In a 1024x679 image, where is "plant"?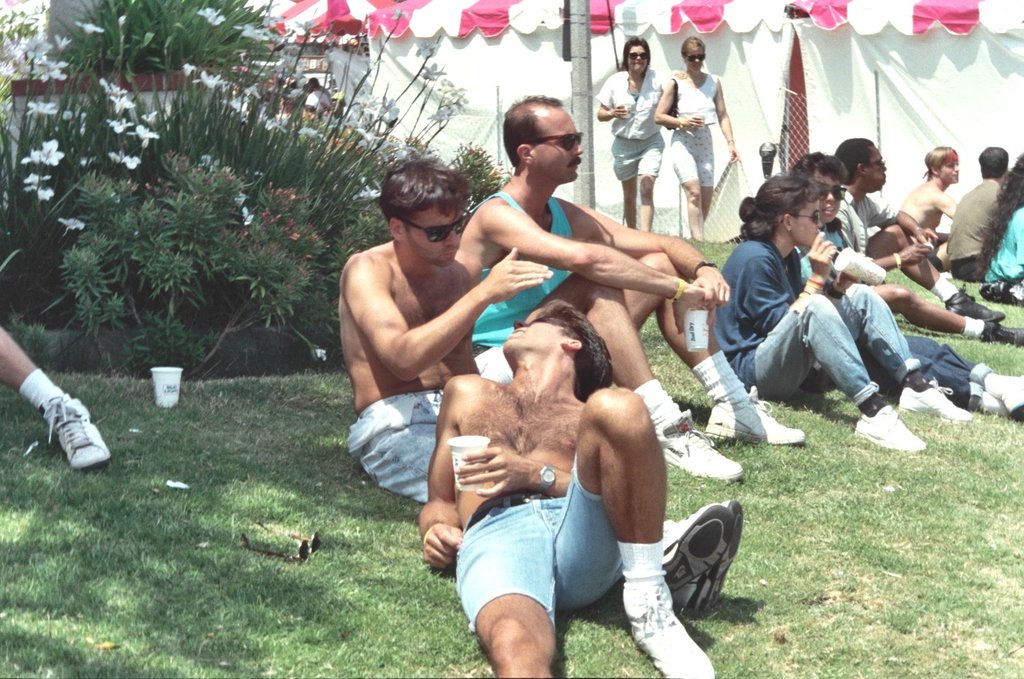
detection(16, 62, 355, 402).
